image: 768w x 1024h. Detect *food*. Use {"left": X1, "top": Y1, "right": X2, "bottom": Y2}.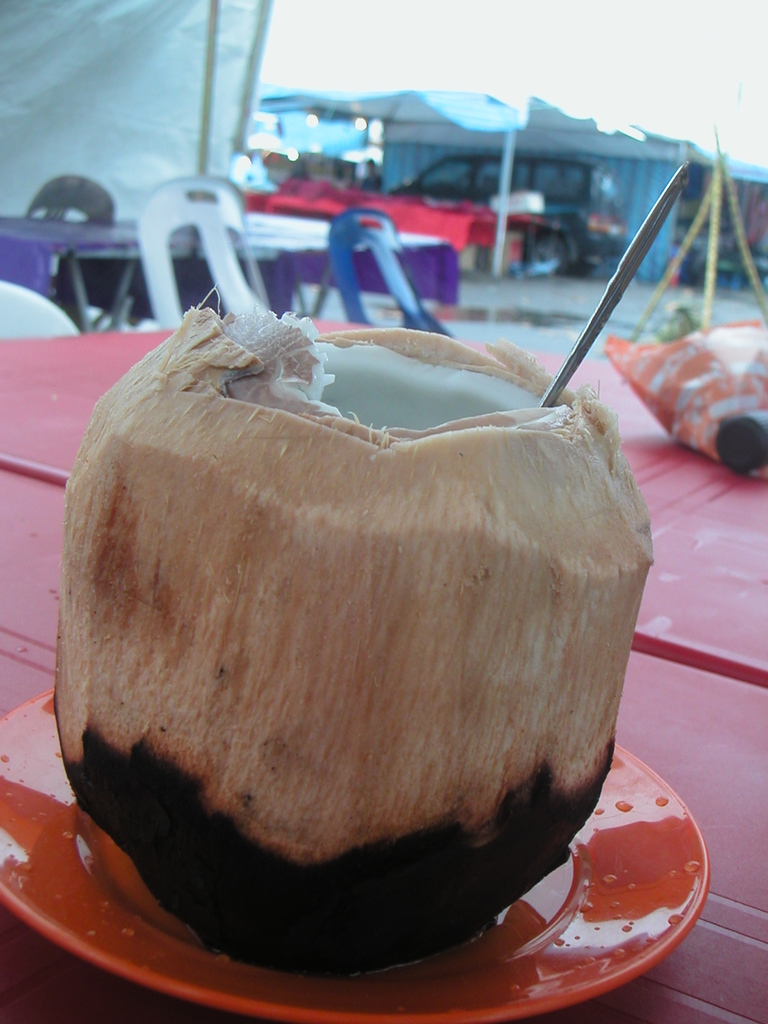
{"left": 52, "top": 312, "right": 626, "bottom": 906}.
